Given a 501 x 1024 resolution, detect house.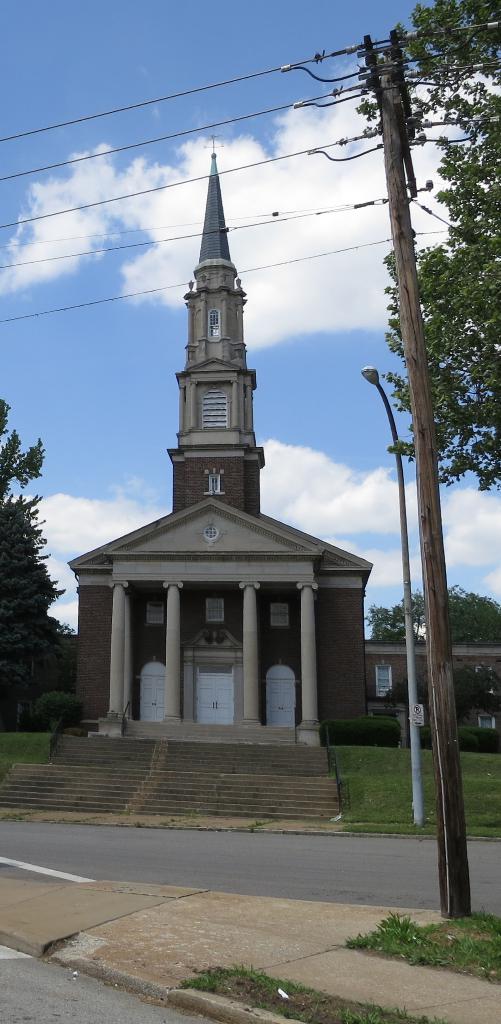
(x1=367, y1=643, x2=500, y2=698).
